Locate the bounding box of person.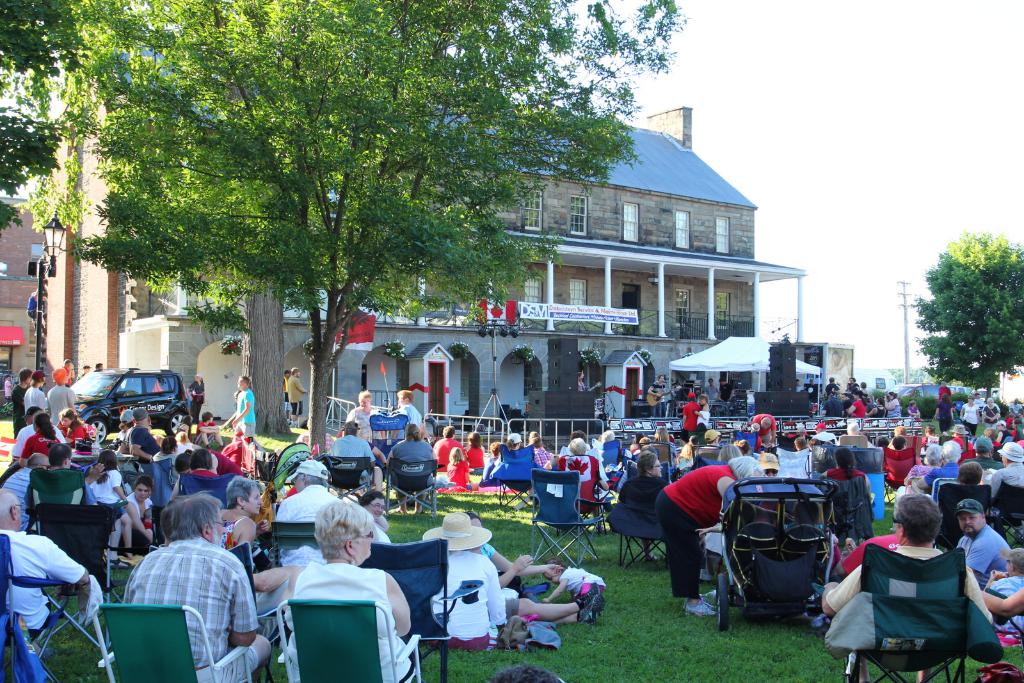
Bounding box: BBox(447, 442, 478, 496).
